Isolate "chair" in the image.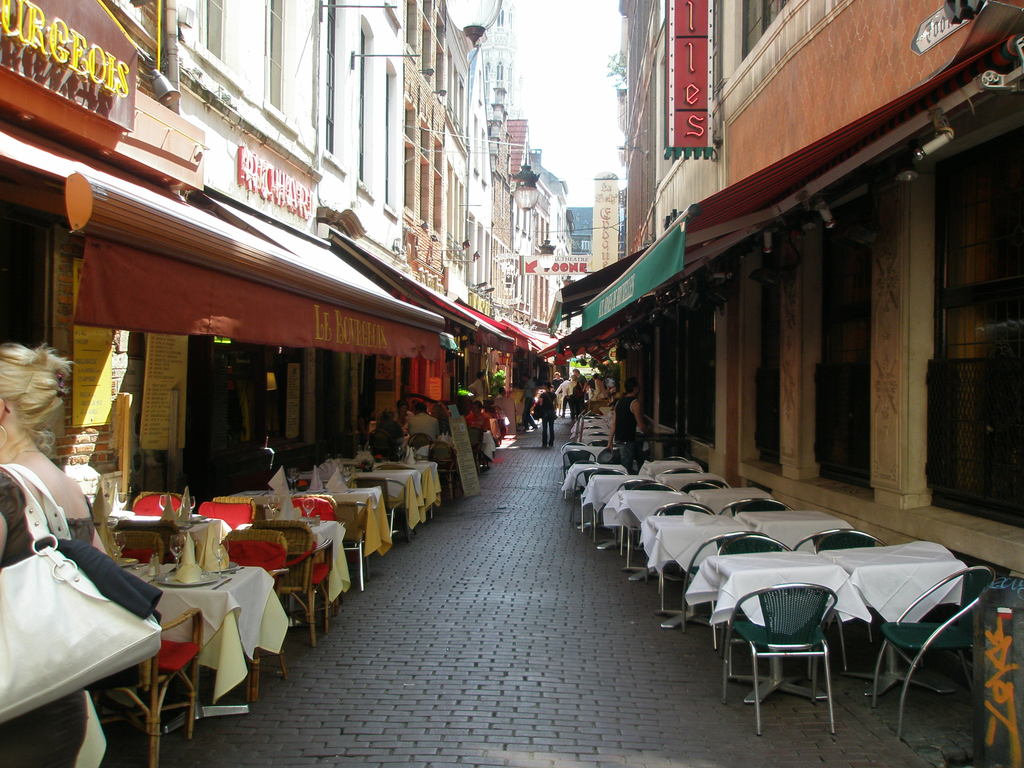
Isolated region: left=794, top=526, right=899, bottom=650.
